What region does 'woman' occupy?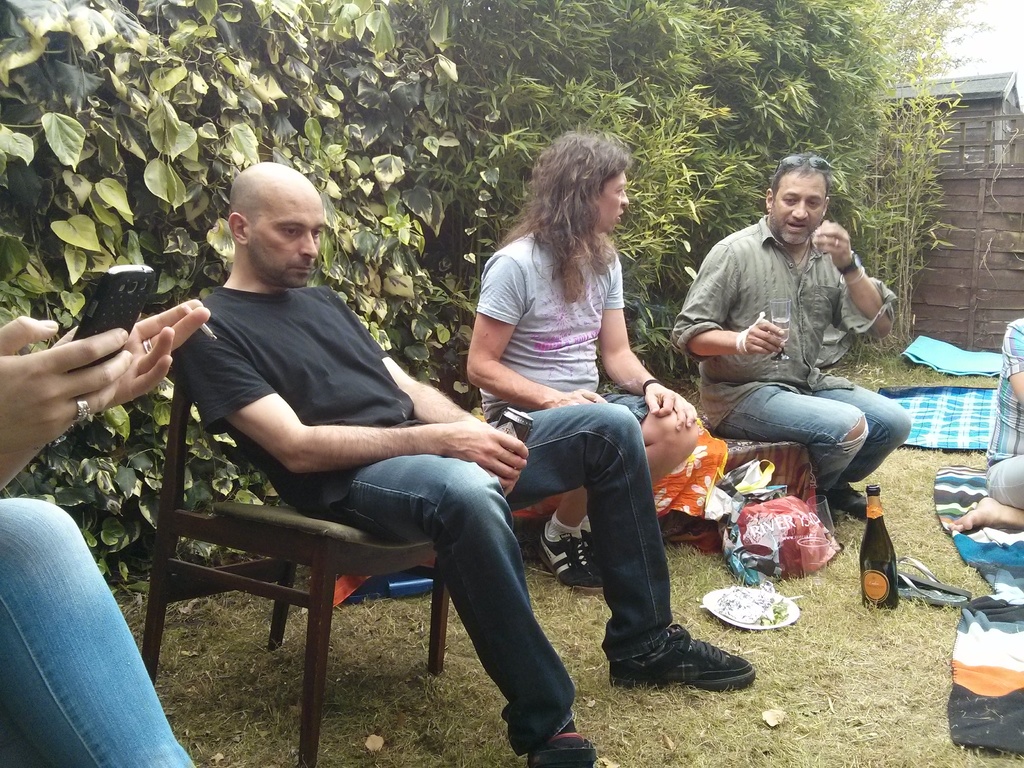
bbox(417, 148, 666, 711).
